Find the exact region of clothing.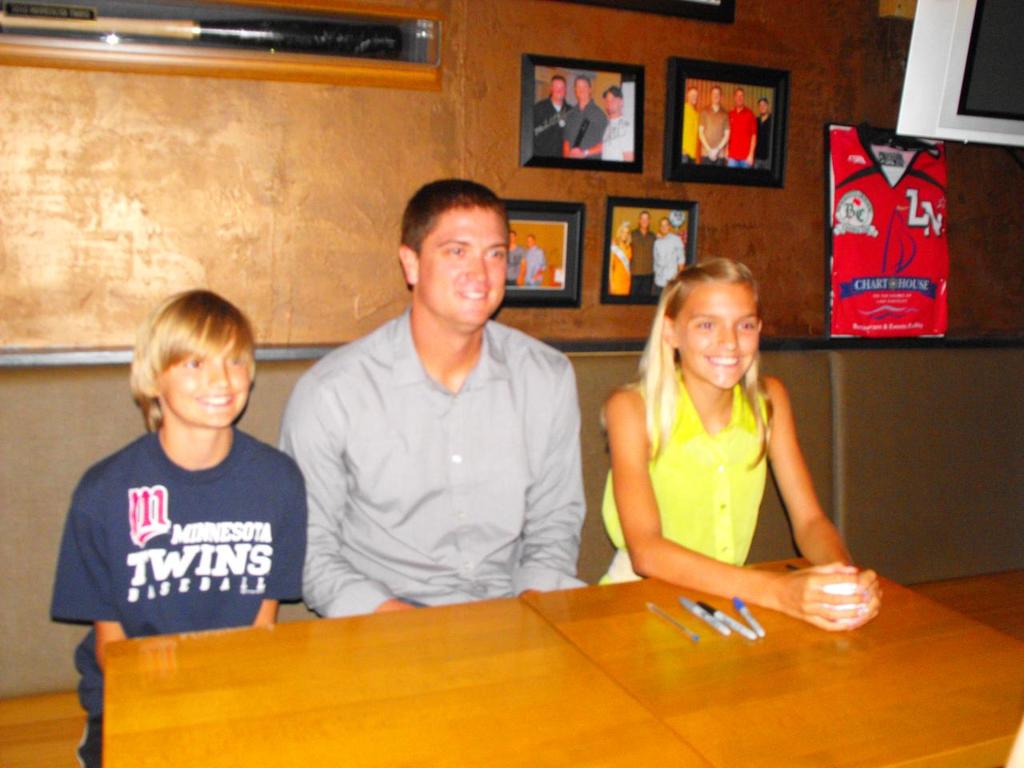
Exact region: [282,267,594,616].
